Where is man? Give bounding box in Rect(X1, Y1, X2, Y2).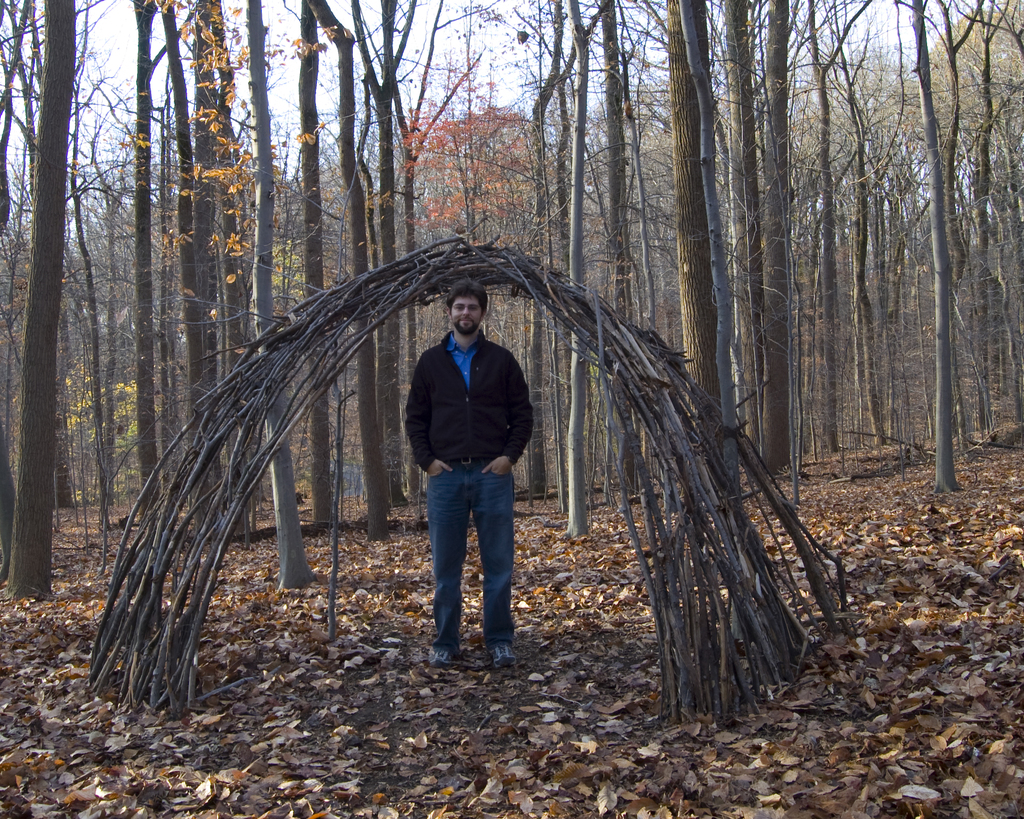
Rect(404, 296, 538, 690).
